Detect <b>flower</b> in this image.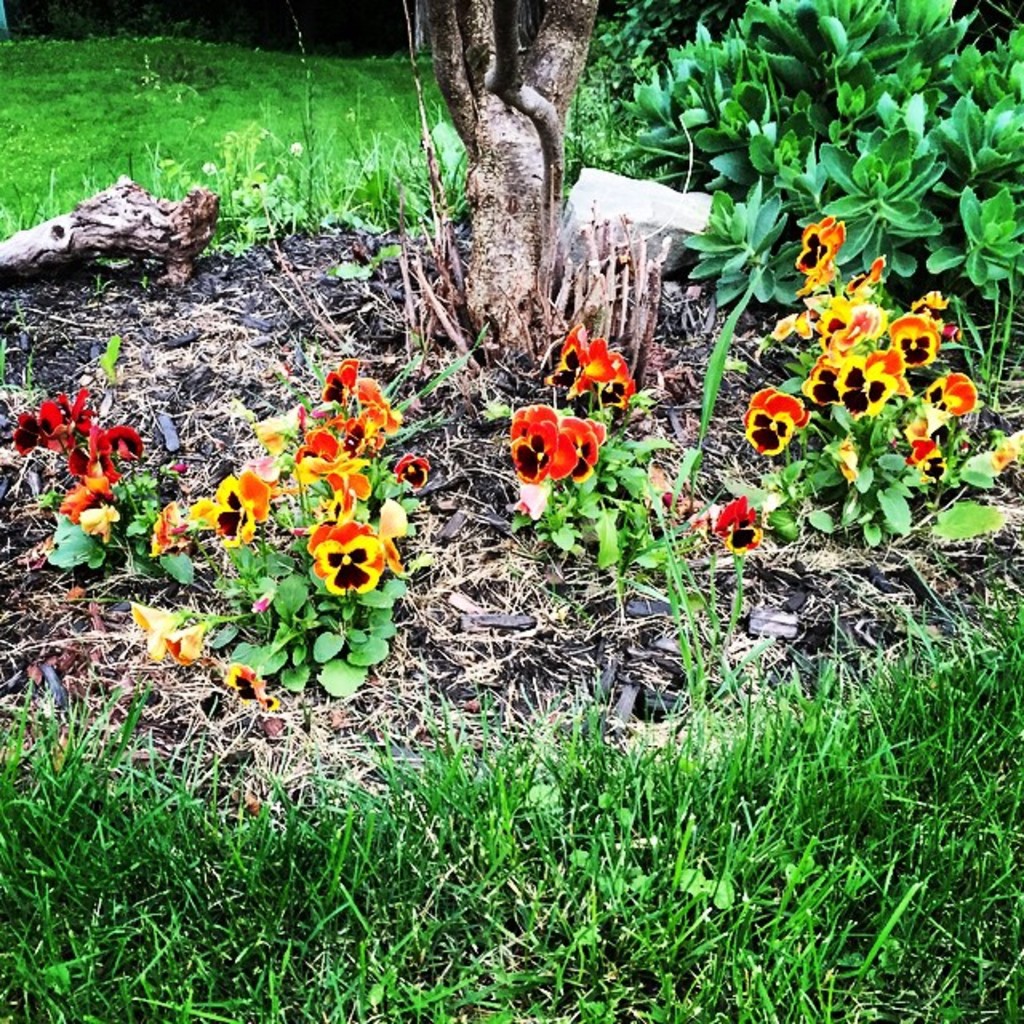
Detection: 574:338:627:400.
